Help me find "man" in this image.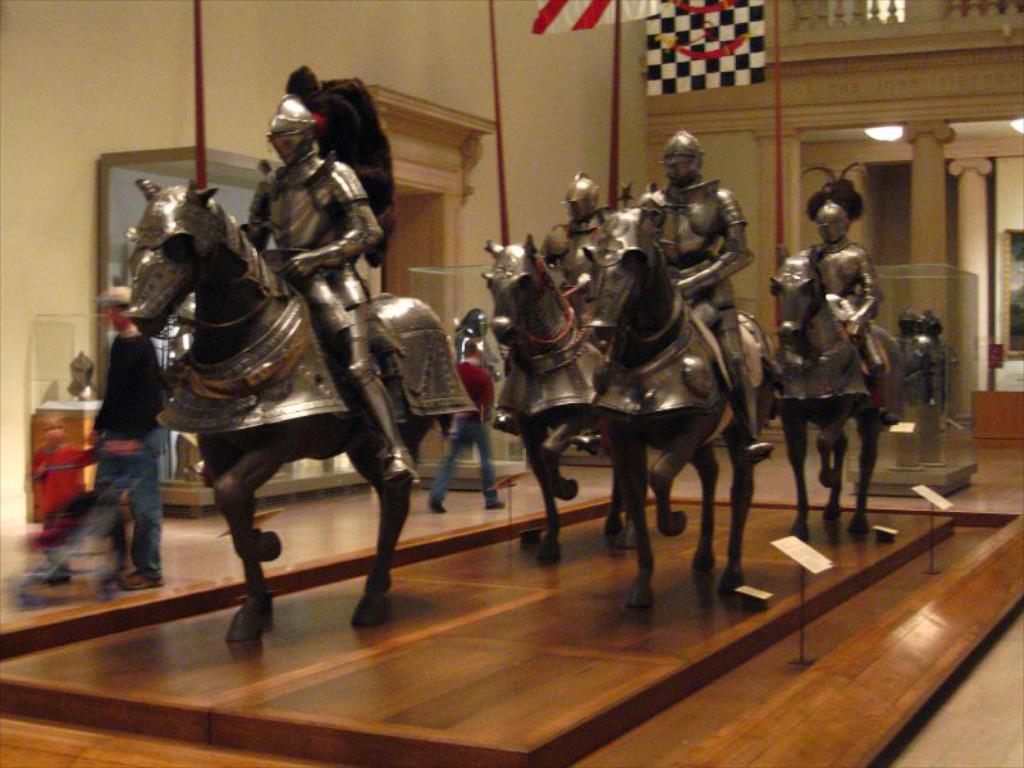
Found it: BBox(541, 175, 618, 357).
